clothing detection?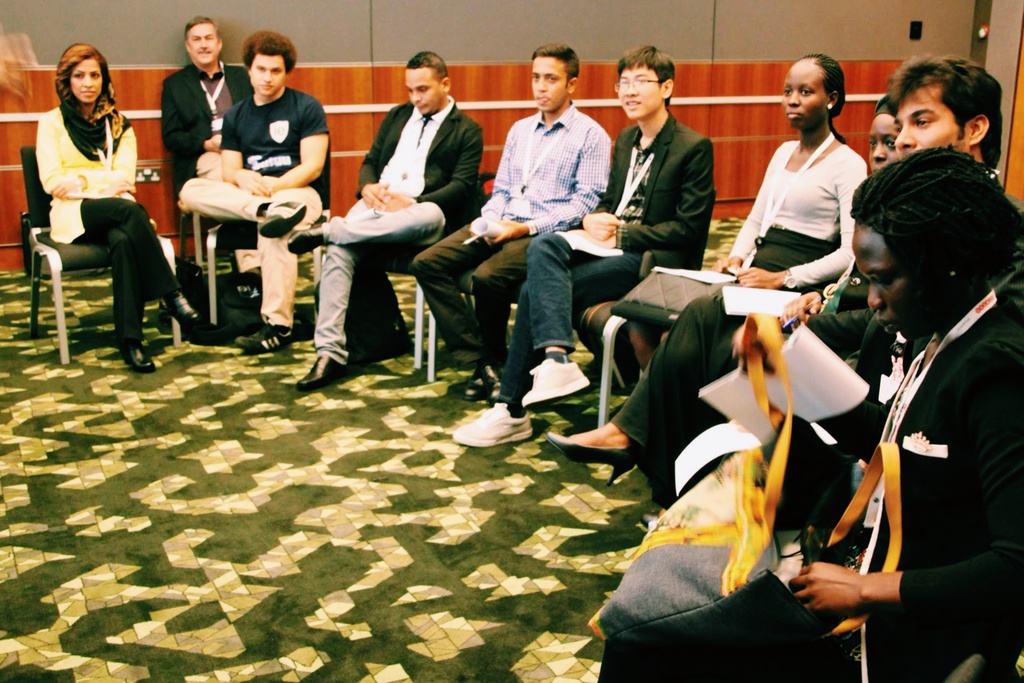
x1=593 y1=232 x2=1023 y2=682
